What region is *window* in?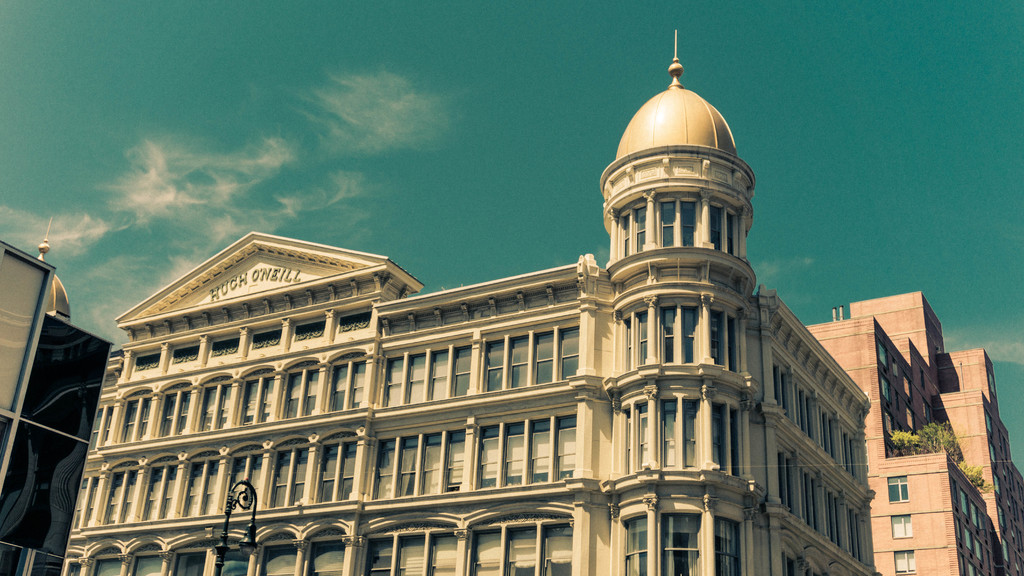
x1=886 y1=513 x2=916 y2=537.
